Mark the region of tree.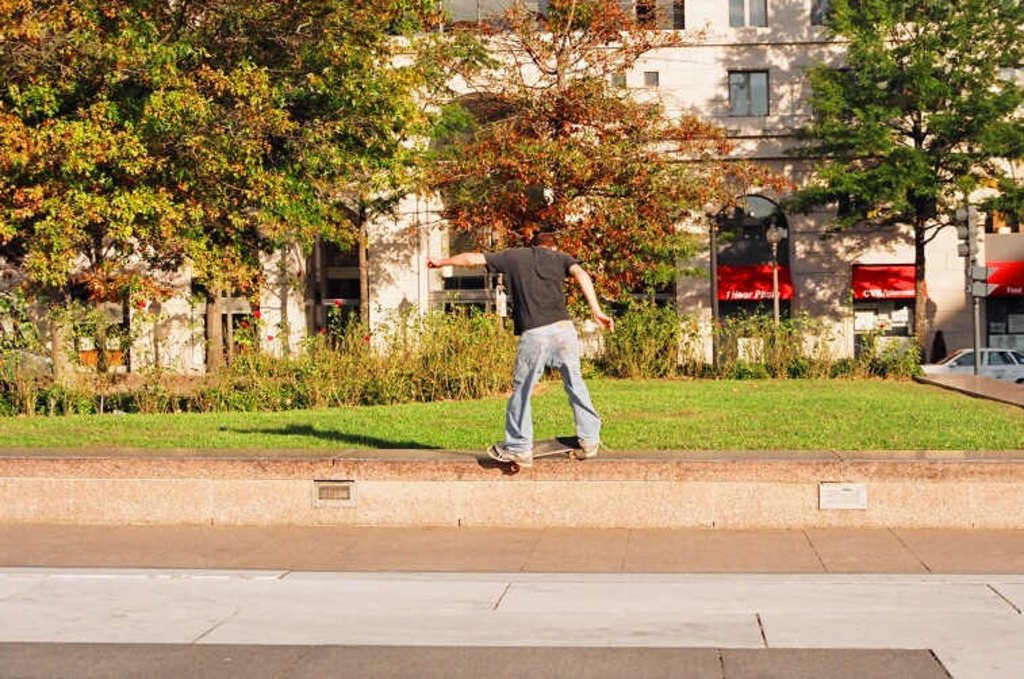
Region: 0 0 503 381.
